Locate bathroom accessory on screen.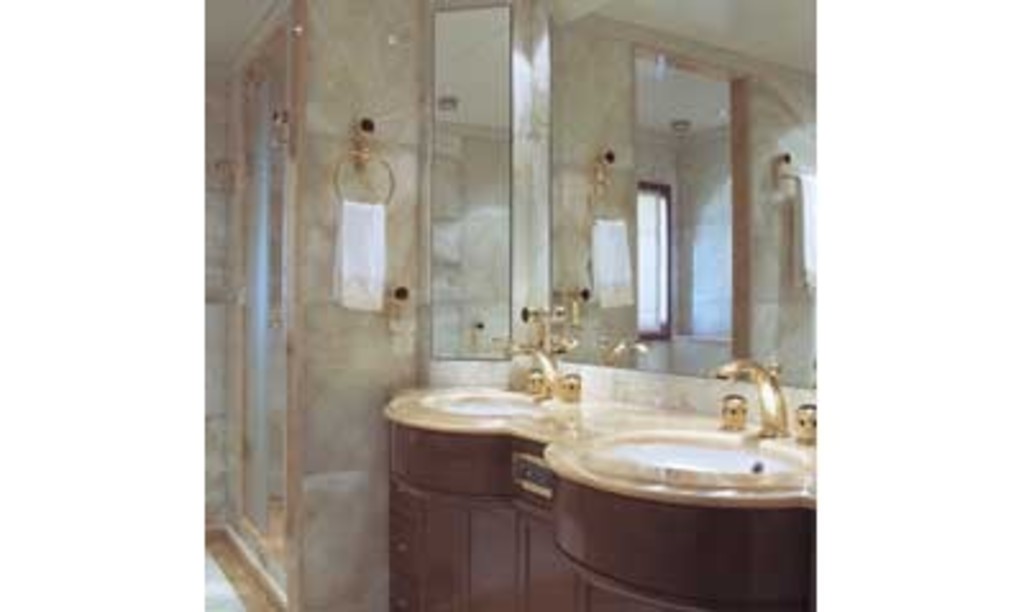
On screen at Rect(791, 397, 819, 448).
